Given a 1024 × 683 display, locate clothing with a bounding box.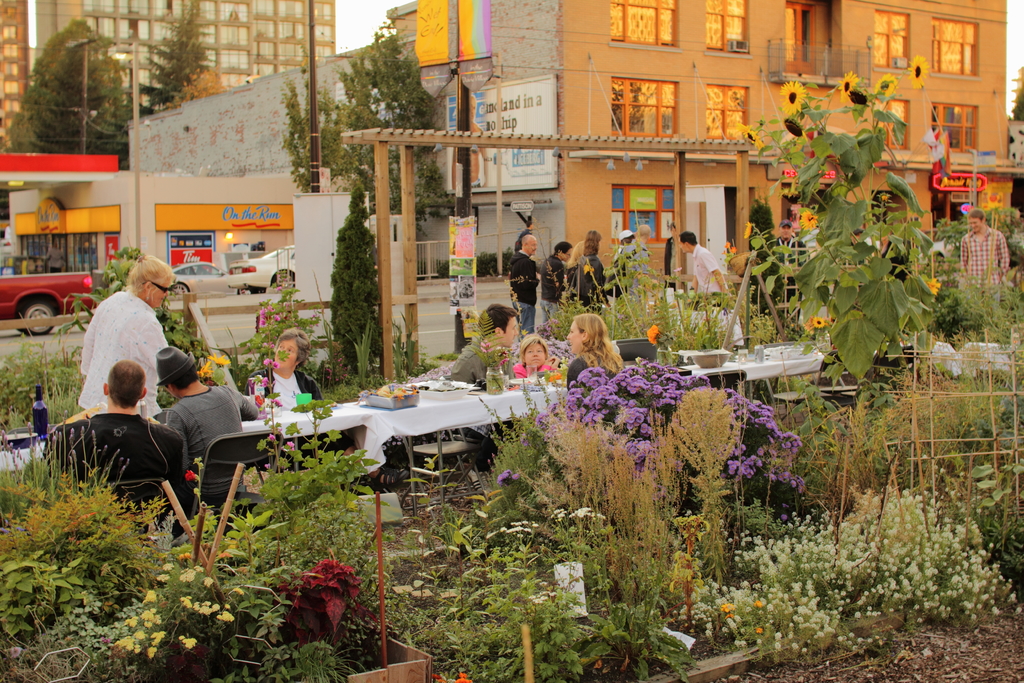
Located: crop(959, 227, 1011, 286).
